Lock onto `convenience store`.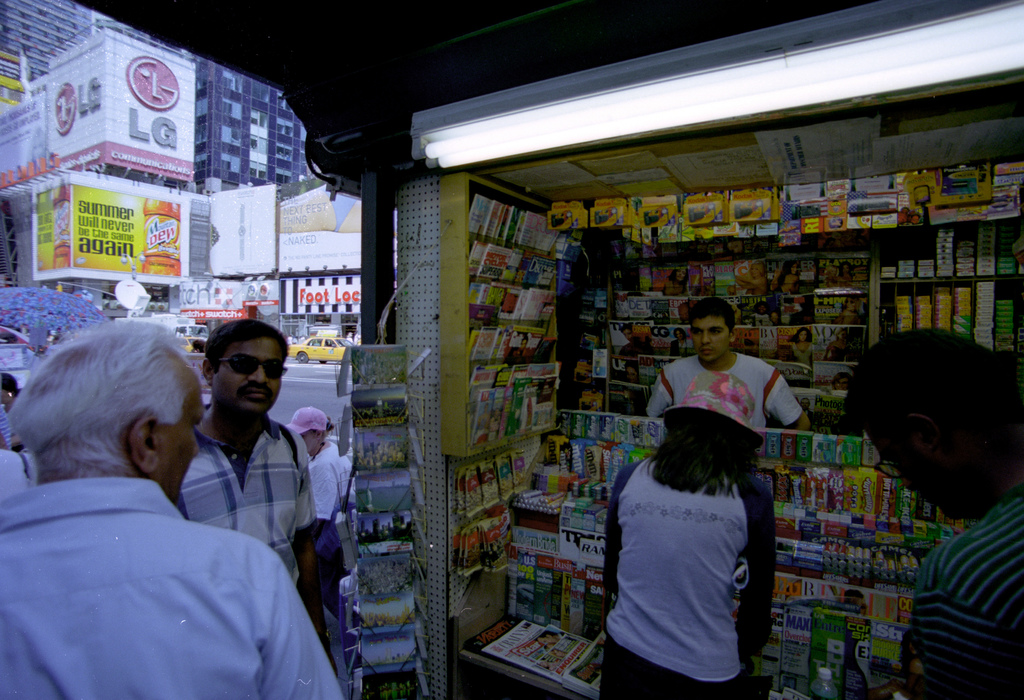
Locked: box=[43, 13, 1023, 690].
